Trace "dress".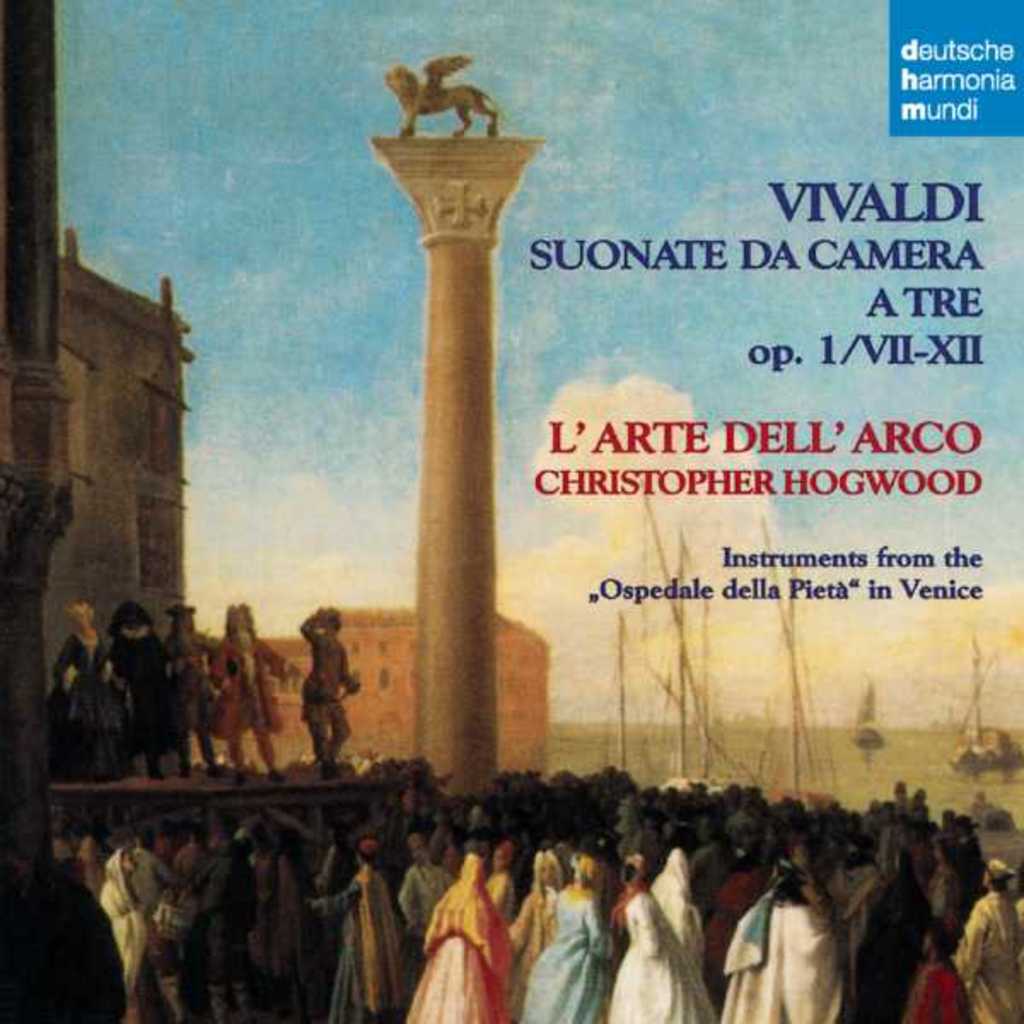
Traced to [399, 850, 515, 1021].
